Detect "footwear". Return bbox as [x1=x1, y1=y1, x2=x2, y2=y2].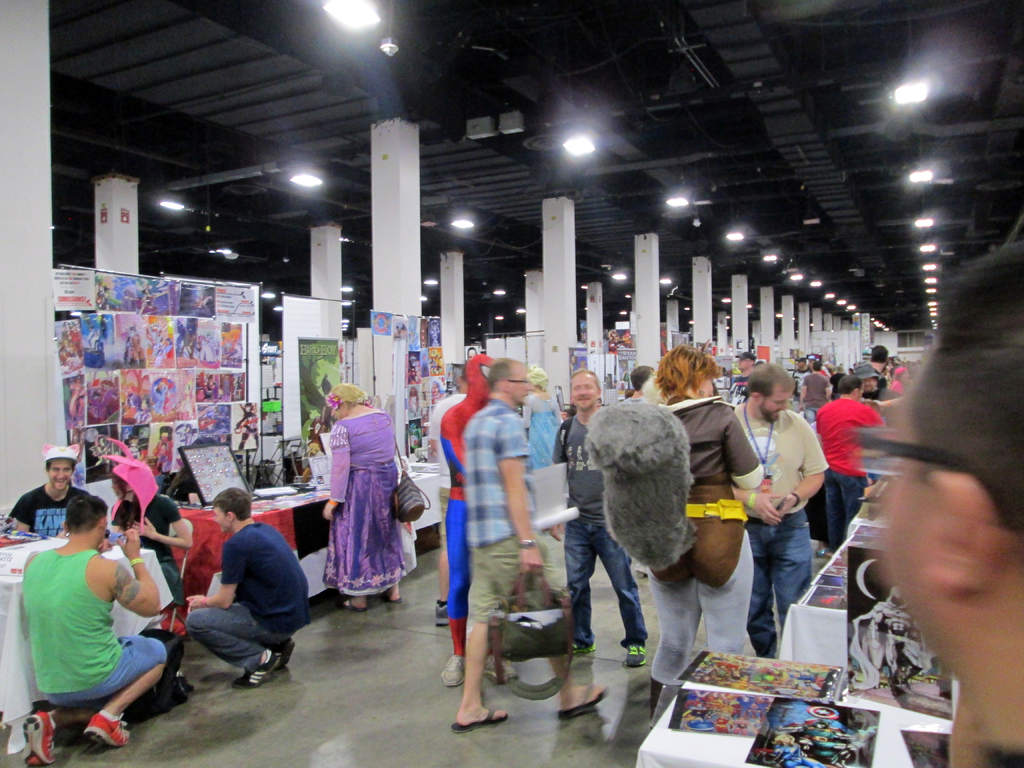
[x1=483, y1=651, x2=521, y2=684].
